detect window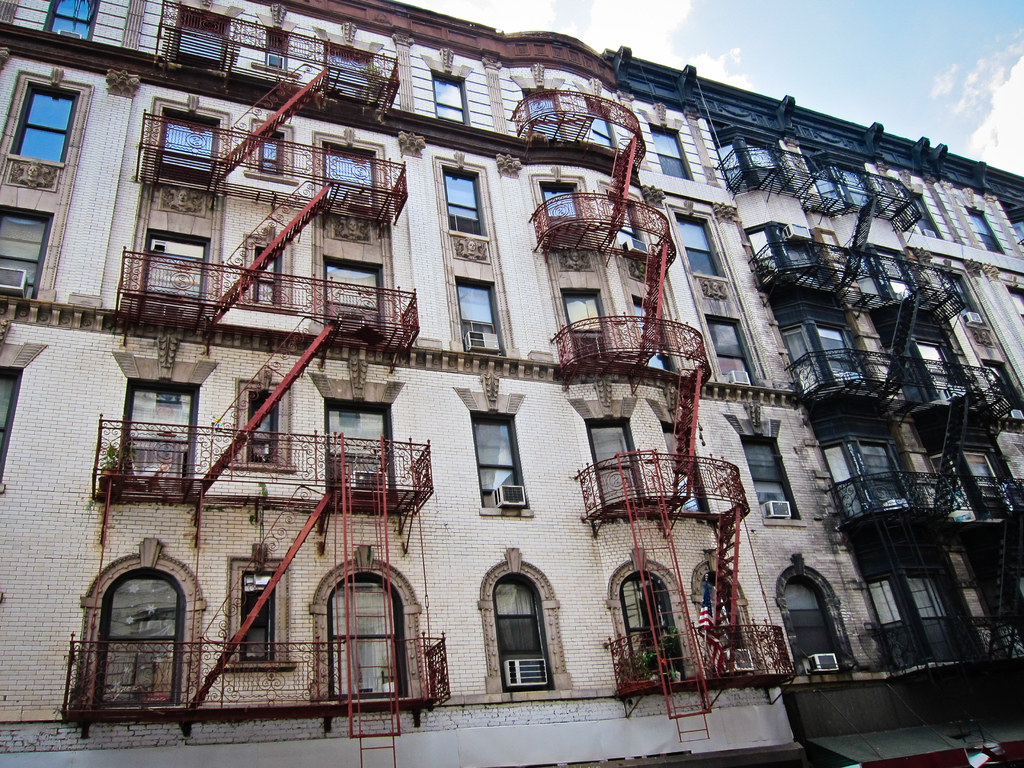
[429, 72, 472, 124]
